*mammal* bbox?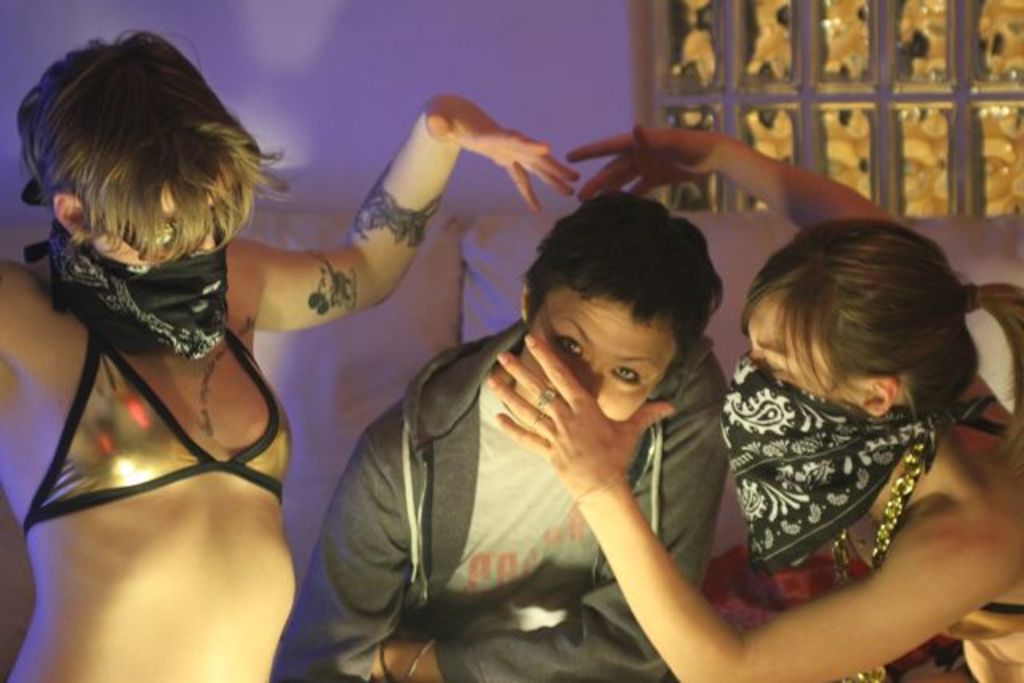
[left=482, top=125, right=1022, bottom=675]
